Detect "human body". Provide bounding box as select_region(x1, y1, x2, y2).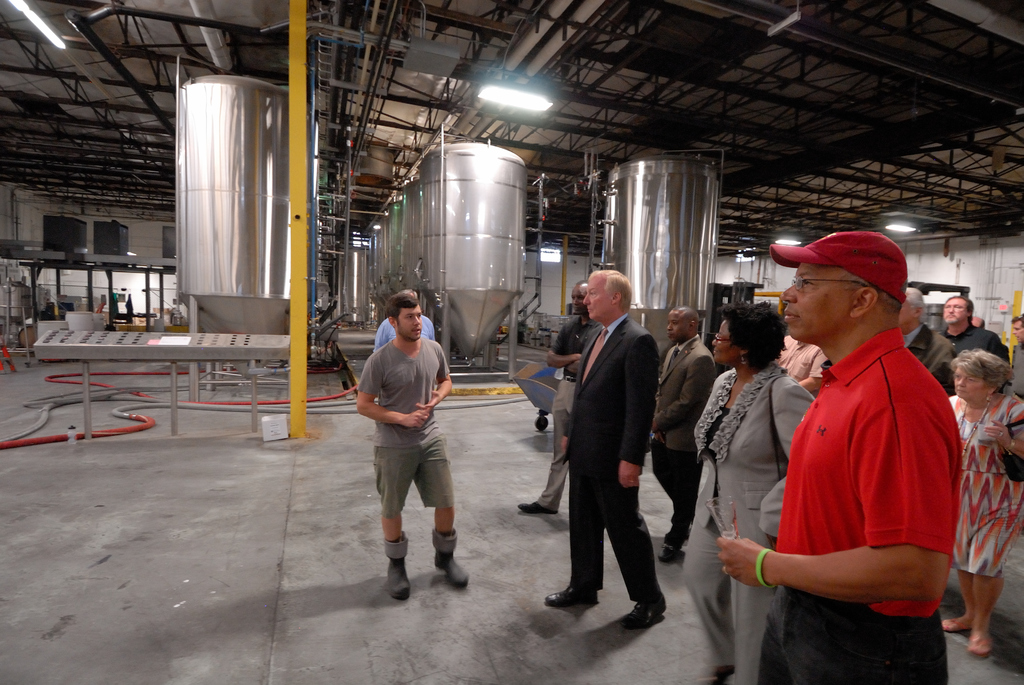
select_region(681, 361, 813, 684).
